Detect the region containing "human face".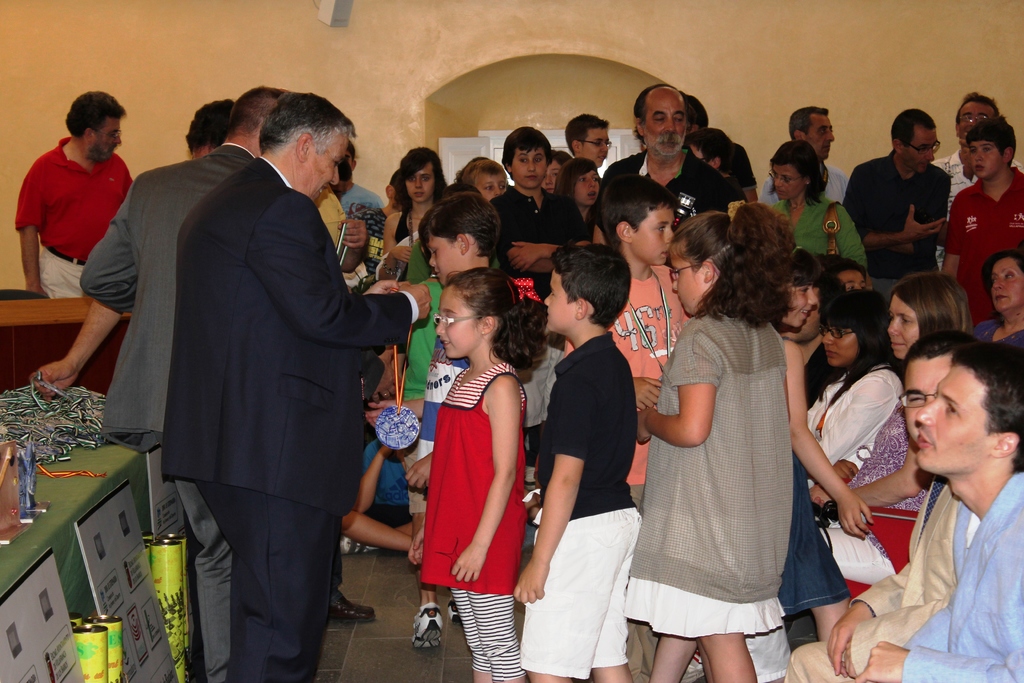
[543,272,571,332].
